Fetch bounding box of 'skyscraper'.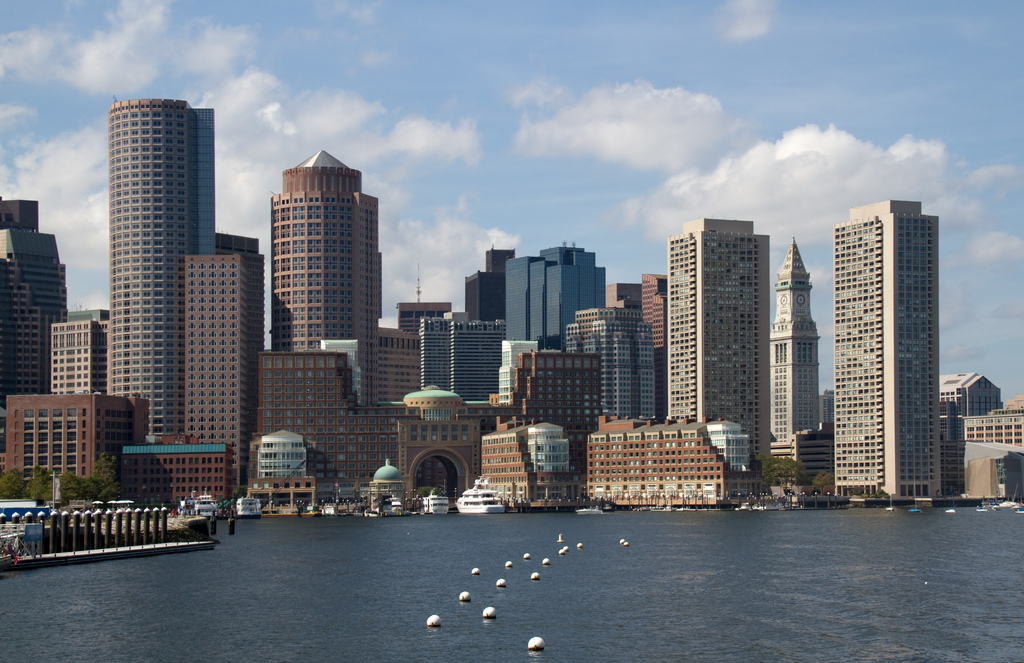
Bbox: {"x1": 830, "y1": 197, "x2": 943, "y2": 500}.
